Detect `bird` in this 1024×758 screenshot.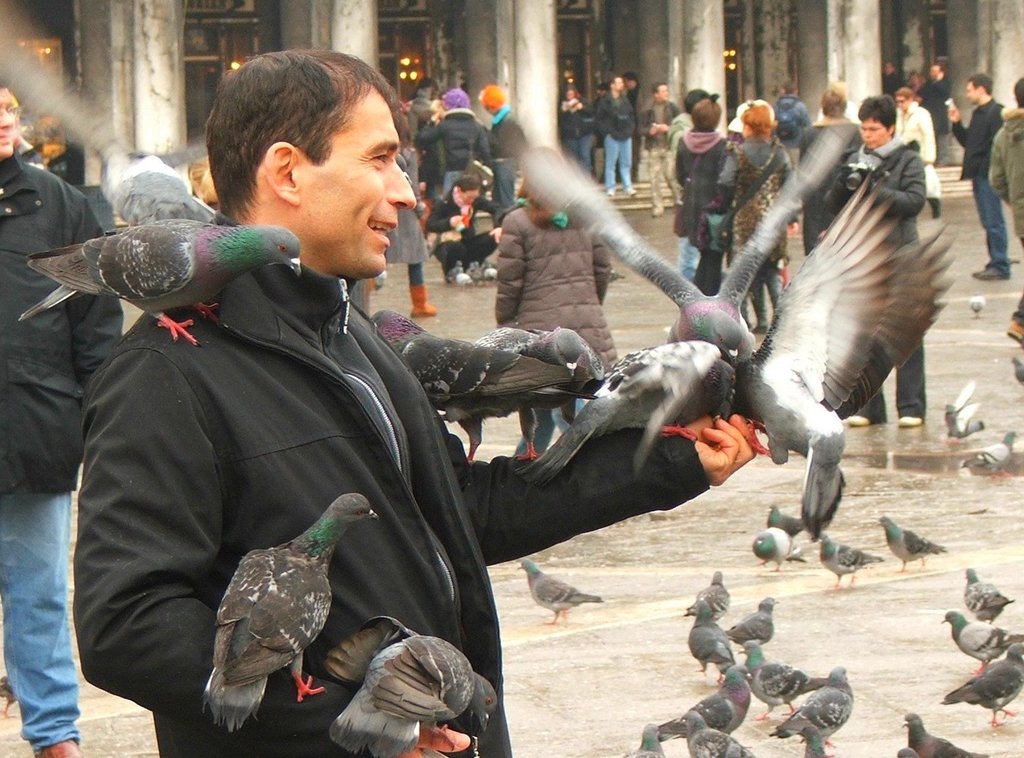
Detection: BBox(199, 496, 384, 732).
